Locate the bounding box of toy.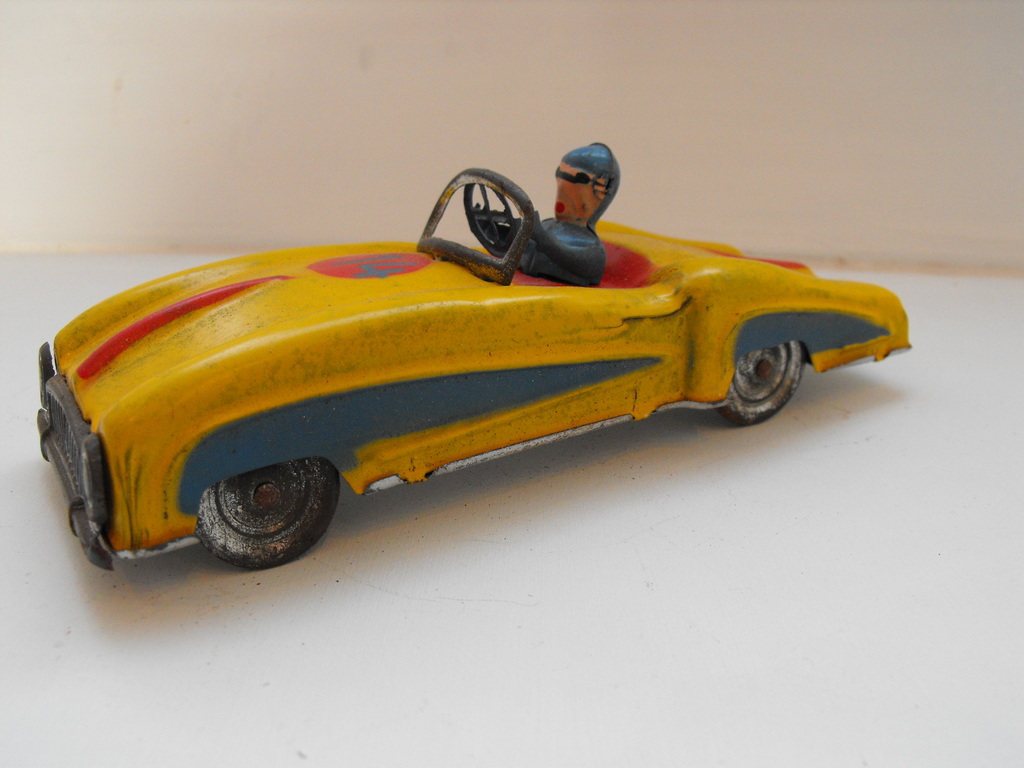
Bounding box: x1=40, y1=168, x2=895, y2=591.
